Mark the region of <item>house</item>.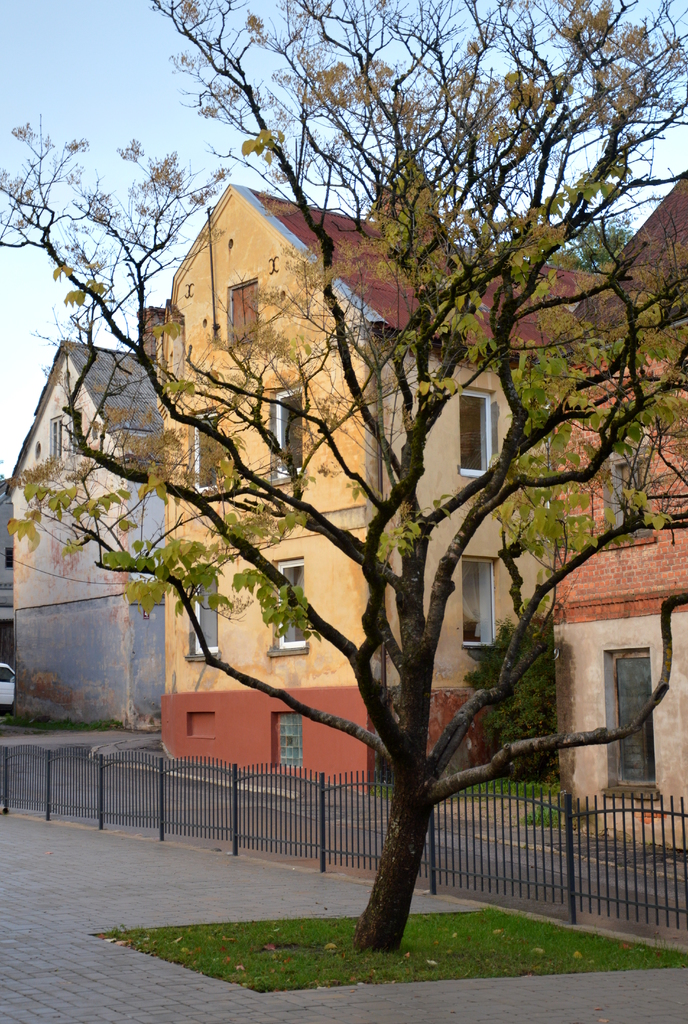
Region: region(145, 172, 634, 786).
